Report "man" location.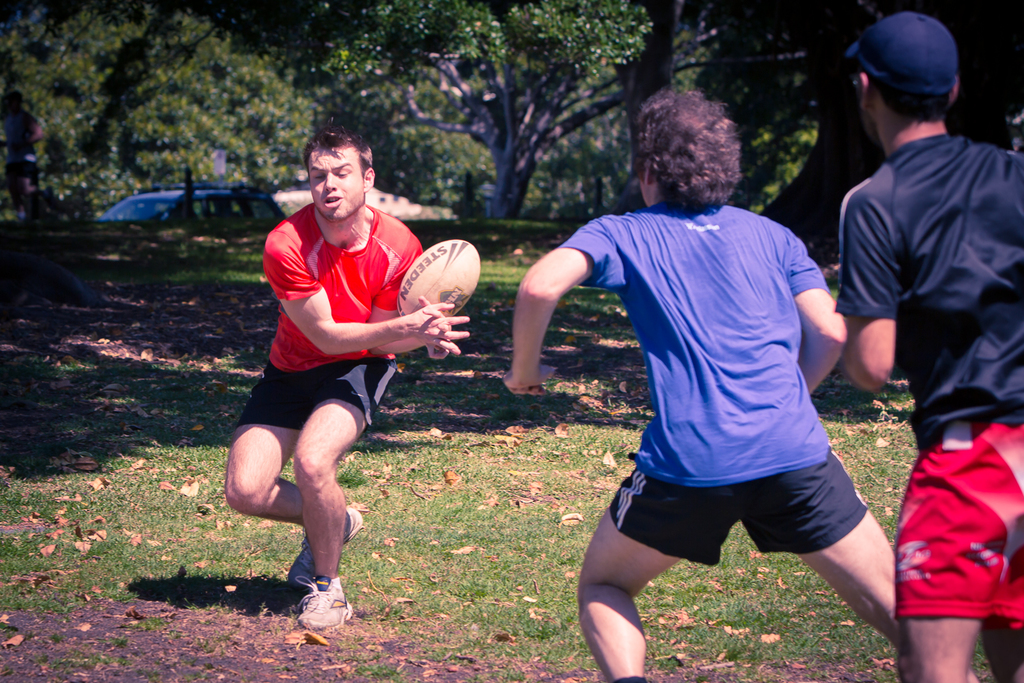
Report: (838,6,1023,682).
